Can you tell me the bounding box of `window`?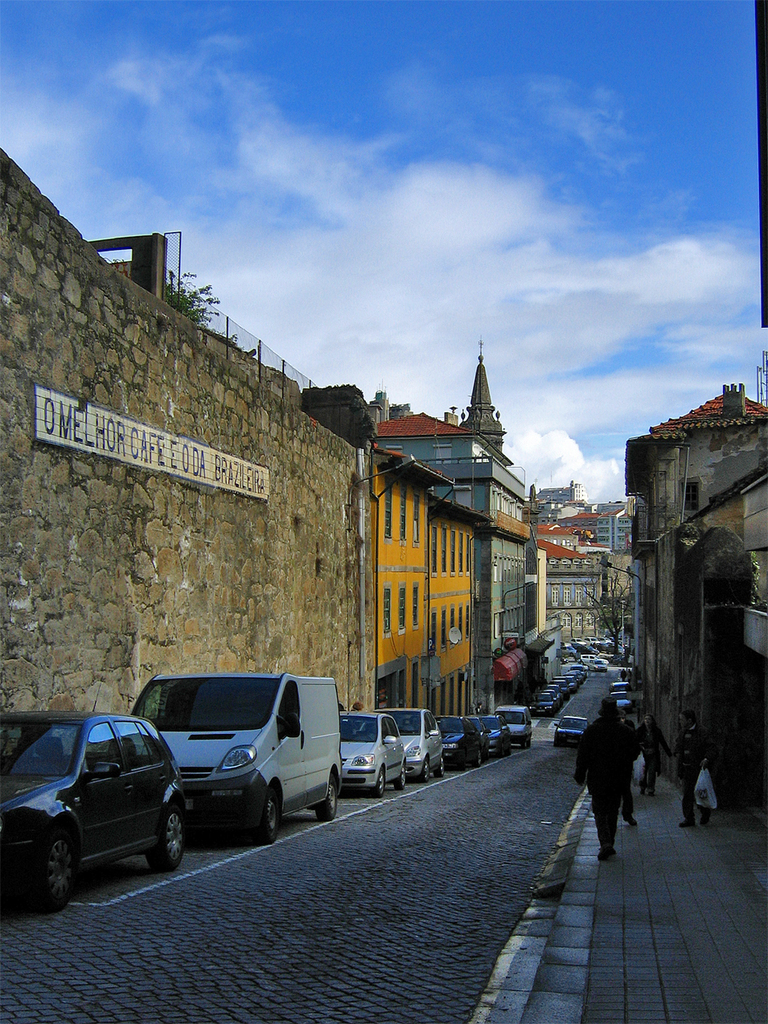
bbox=[416, 497, 418, 540].
